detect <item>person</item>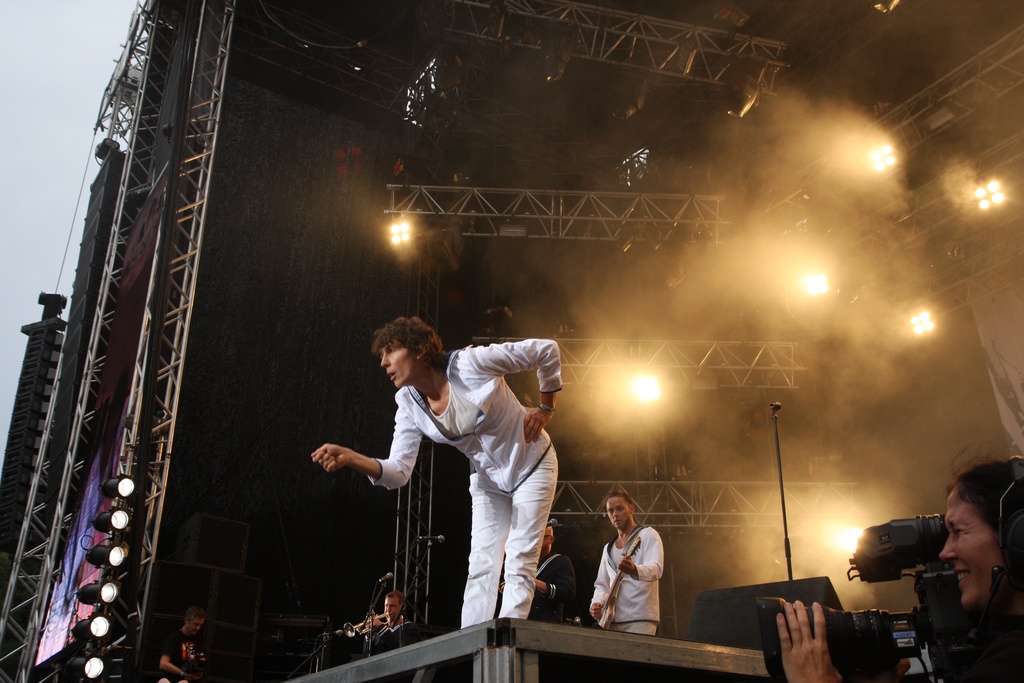
pyautogui.locateOnScreen(154, 603, 209, 682)
